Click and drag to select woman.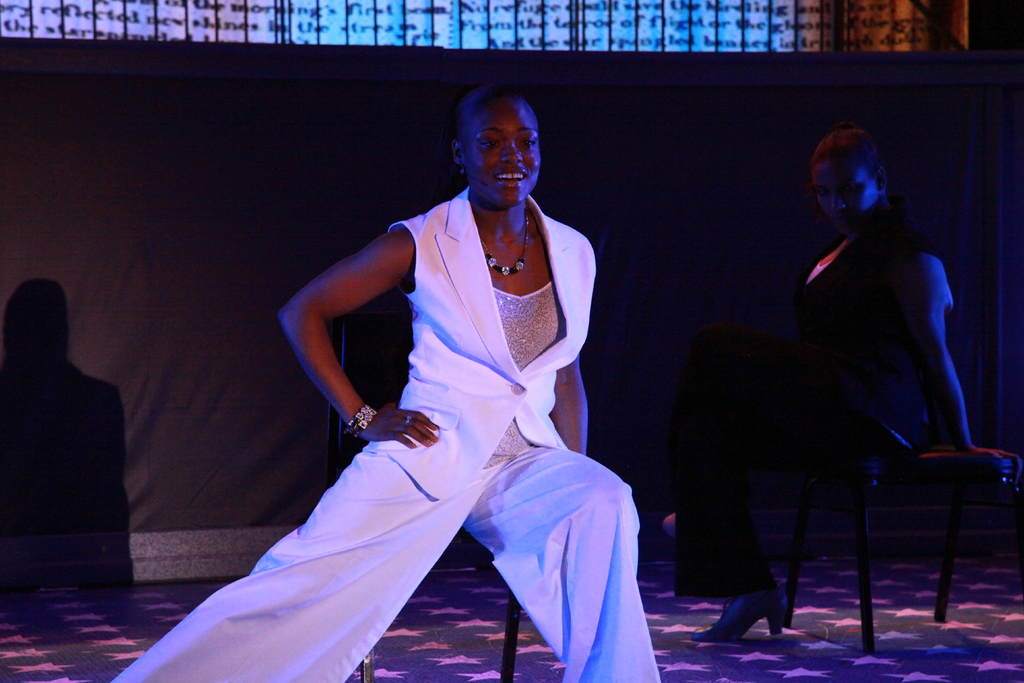
Selection: Rect(116, 75, 663, 682).
